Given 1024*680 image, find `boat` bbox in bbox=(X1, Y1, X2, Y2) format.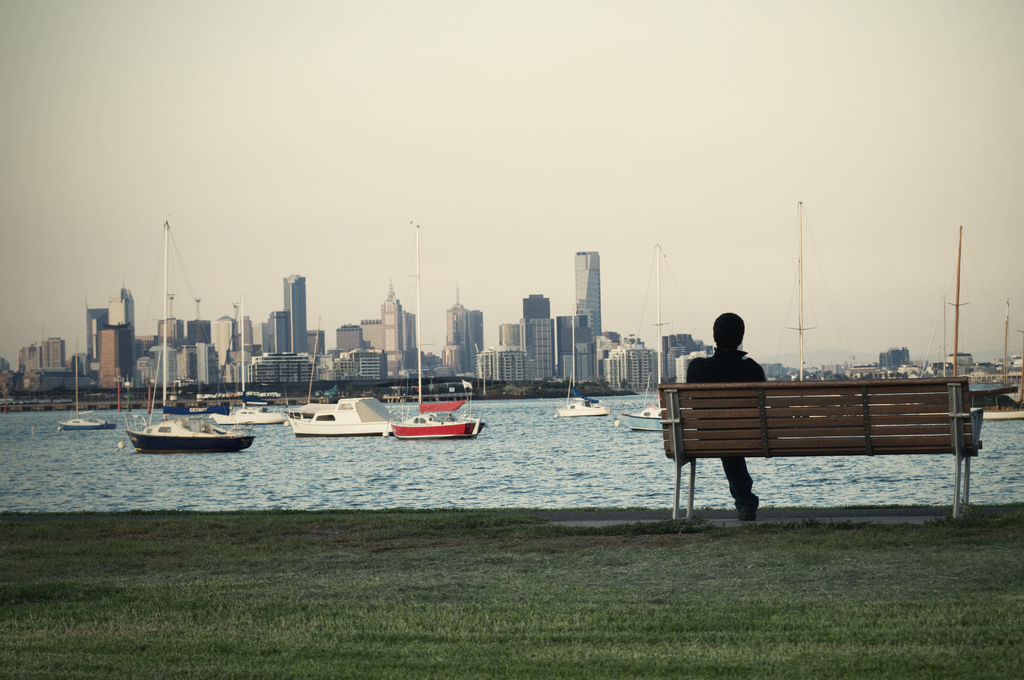
bbox=(942, 214, 1023, 426).
